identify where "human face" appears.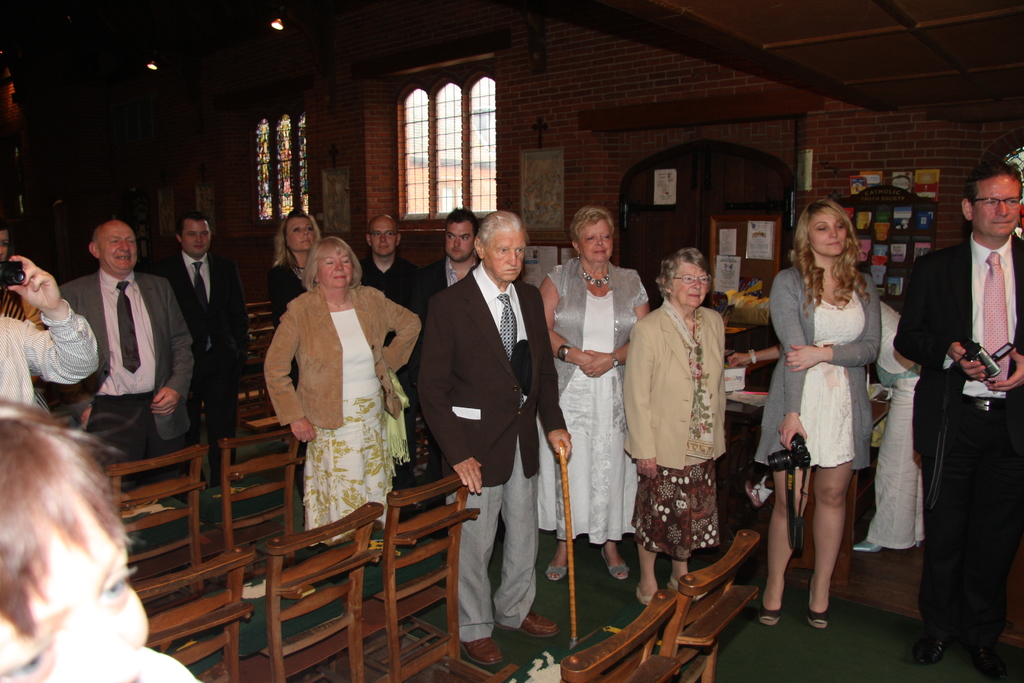
Appears at {"left": 374, "top": 224, "right": 393, "bottom": 255}.
